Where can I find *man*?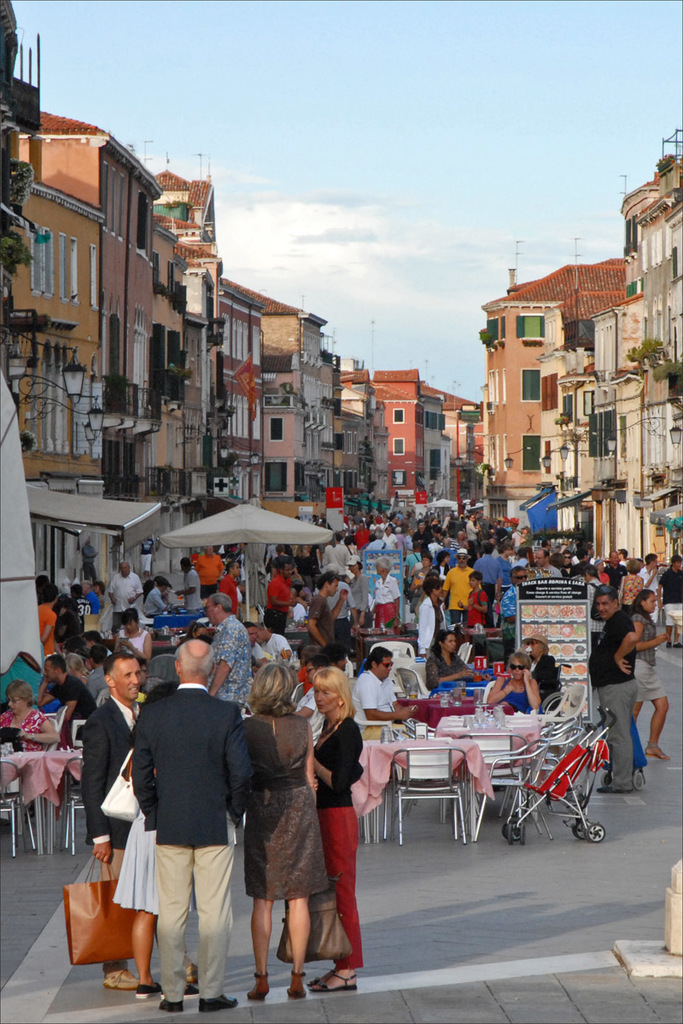
You can find it at <region>586, 585, 646, 789</region>.
